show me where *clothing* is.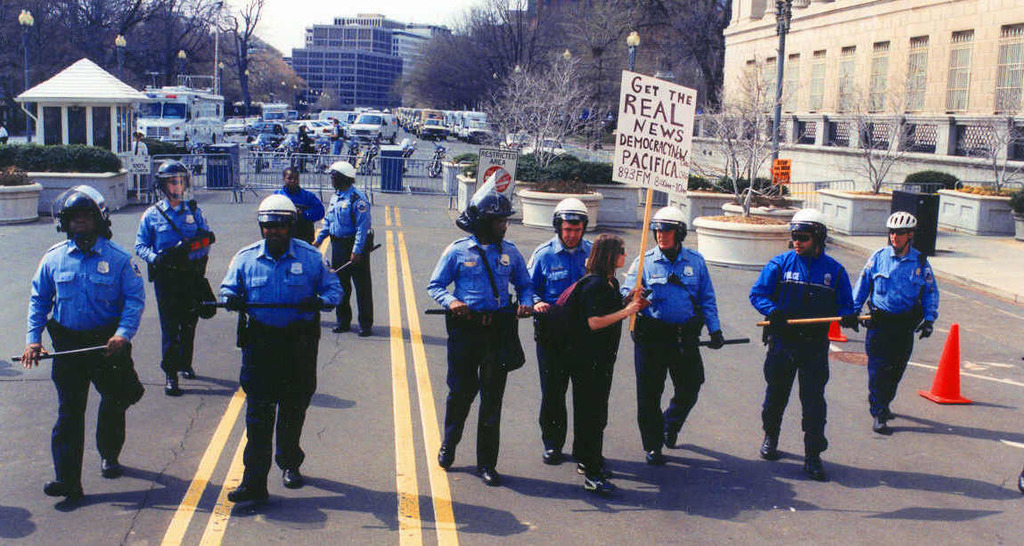
*clothing* is at (left=317, top=178, right=378, bottom=325).
